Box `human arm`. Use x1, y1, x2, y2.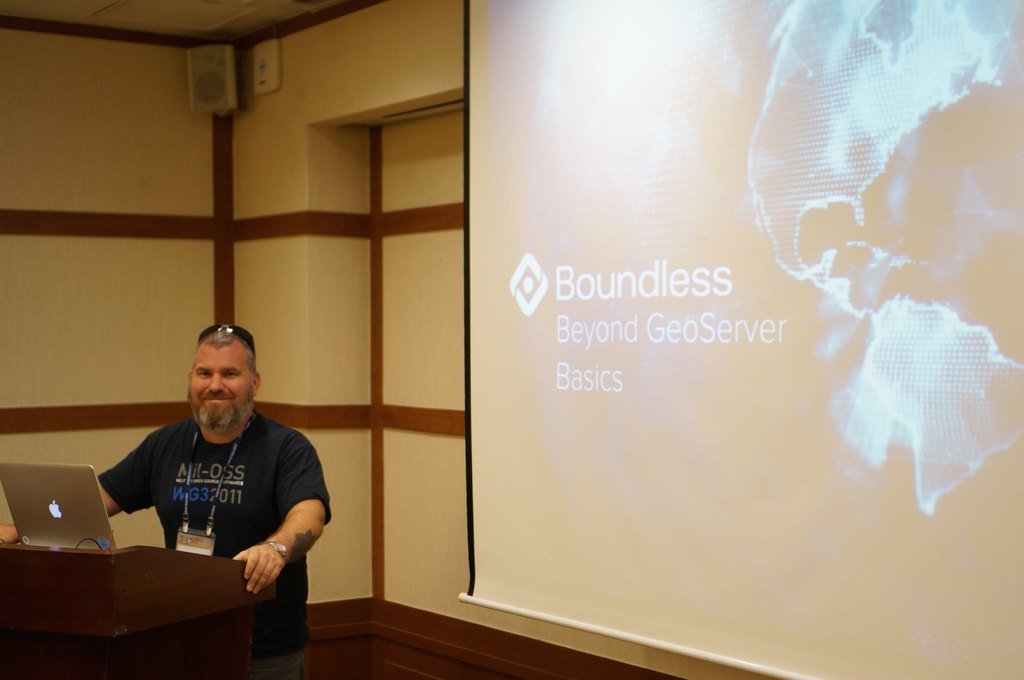
237, 434, 331, 590.
